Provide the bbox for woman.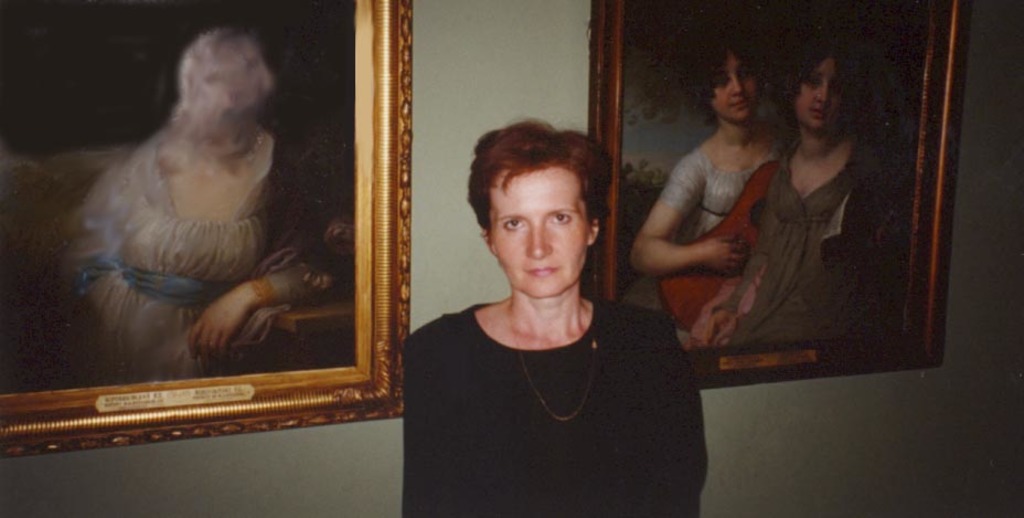
bbox(681, 25, 908, 351).
